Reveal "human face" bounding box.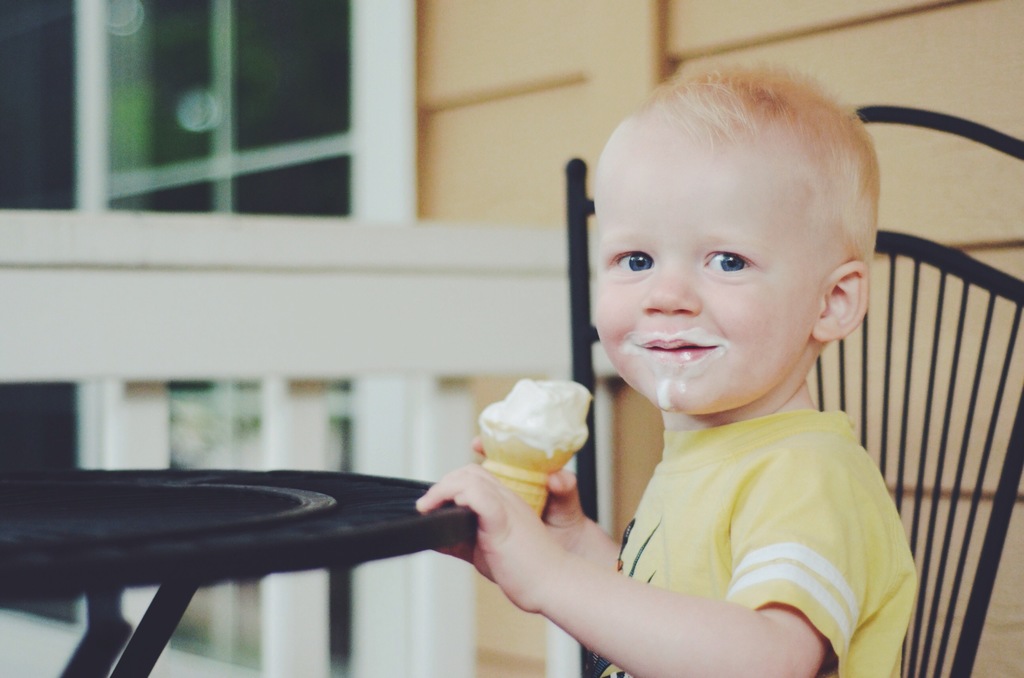
Revealed: bbox=[593, 145, 818, 414].
